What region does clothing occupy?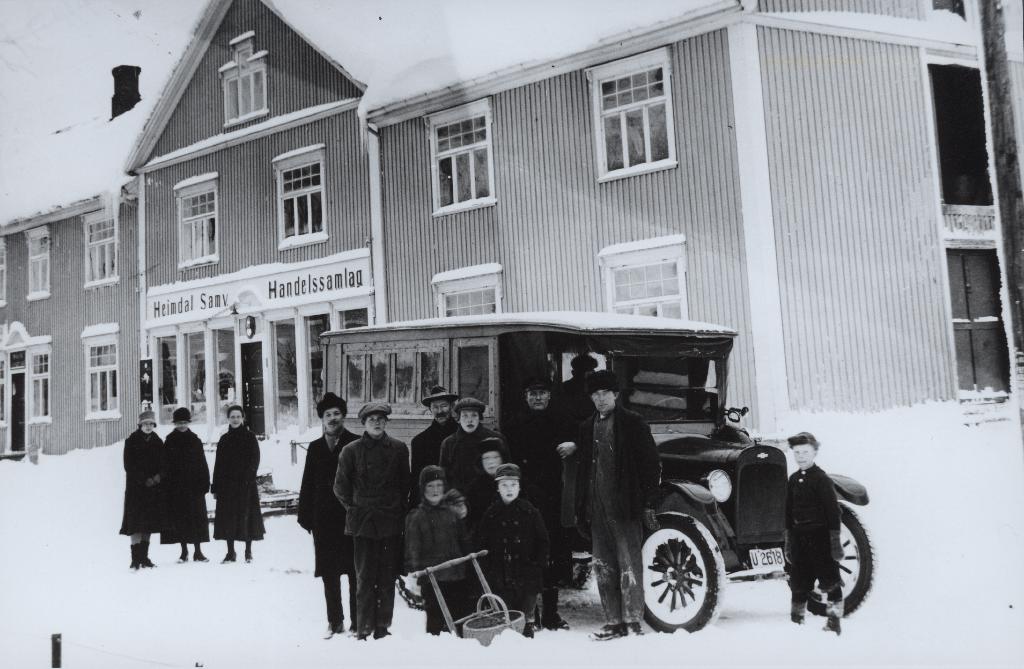
{"x1": 436, "y1": 429, "x2": 491, "y2": 481}.
